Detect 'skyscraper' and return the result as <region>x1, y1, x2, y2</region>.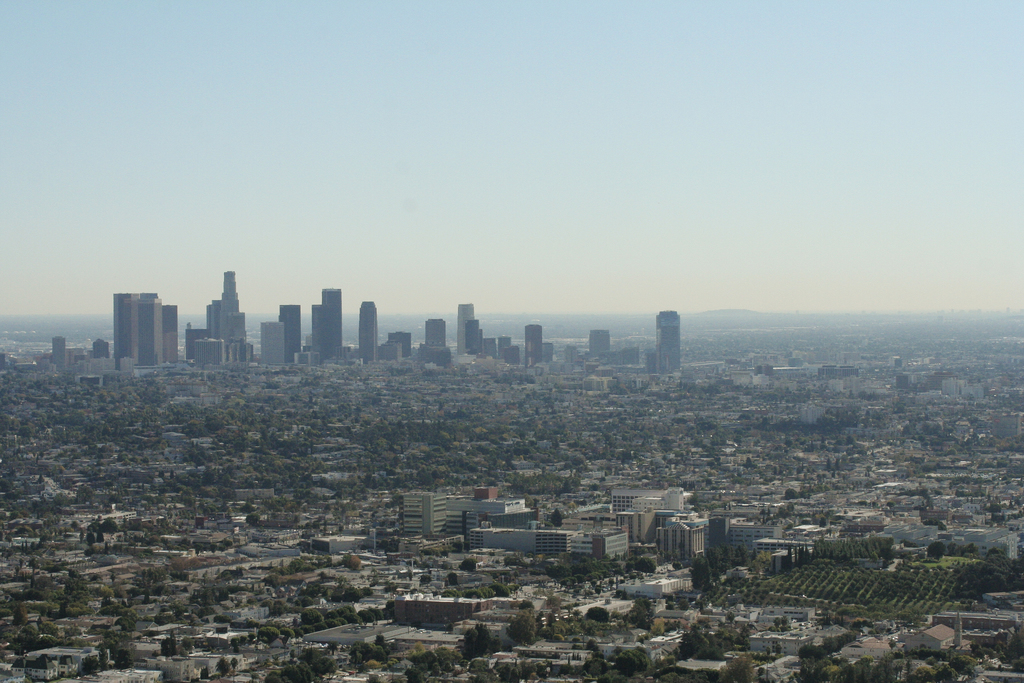
<region>650, 307, 682, 377</region>.
